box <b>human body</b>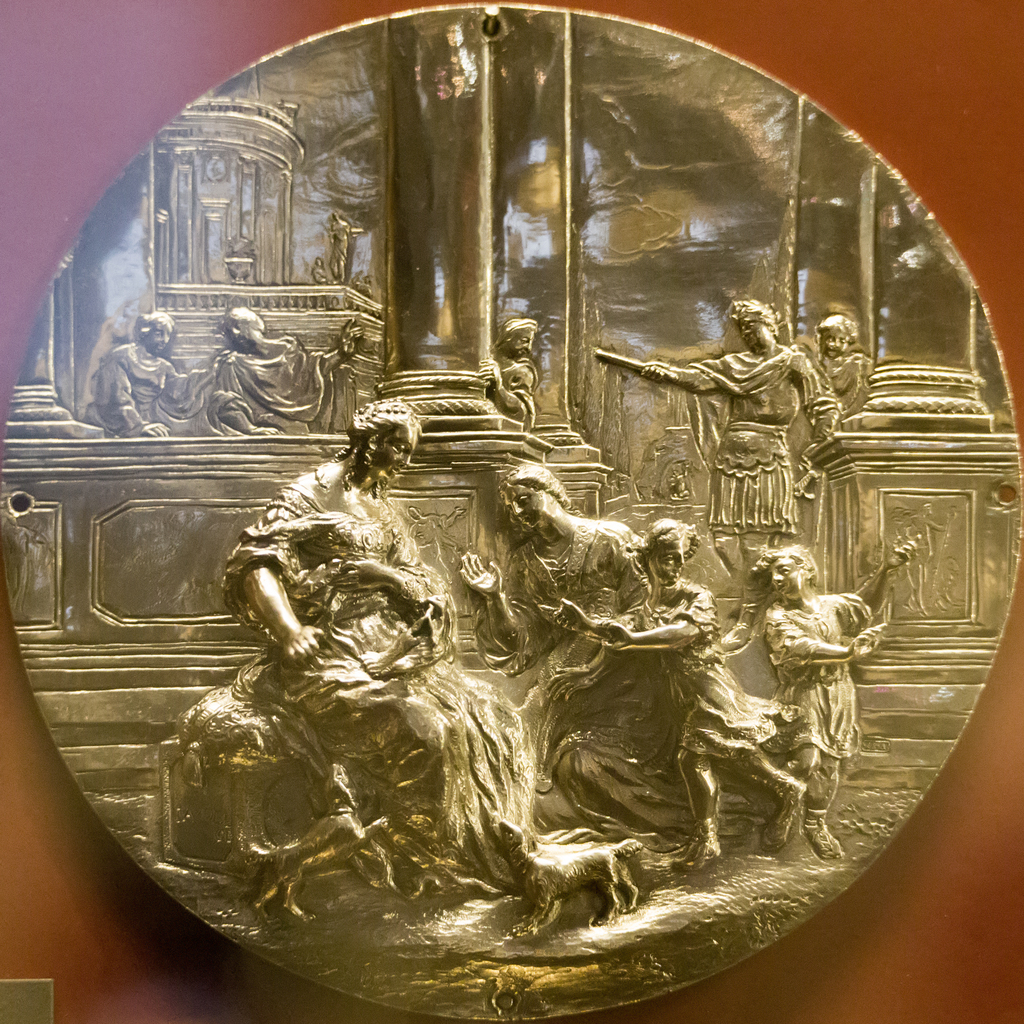
Rect(545, 515, 807, 874)
